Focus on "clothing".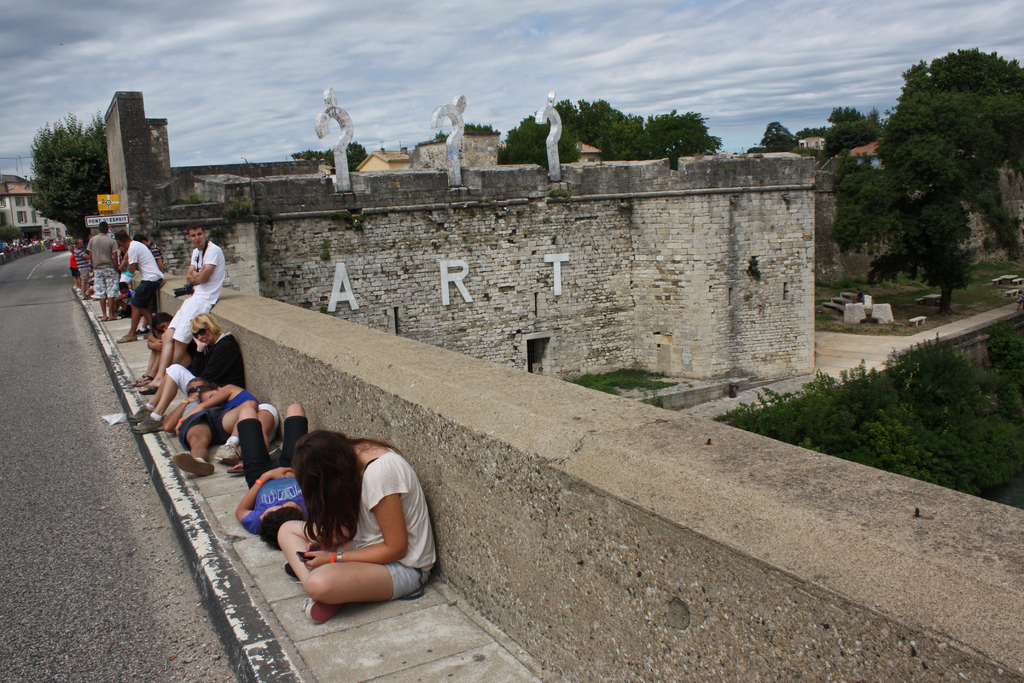
Focused at (left=349, top=445, right=440, bottom=561).
